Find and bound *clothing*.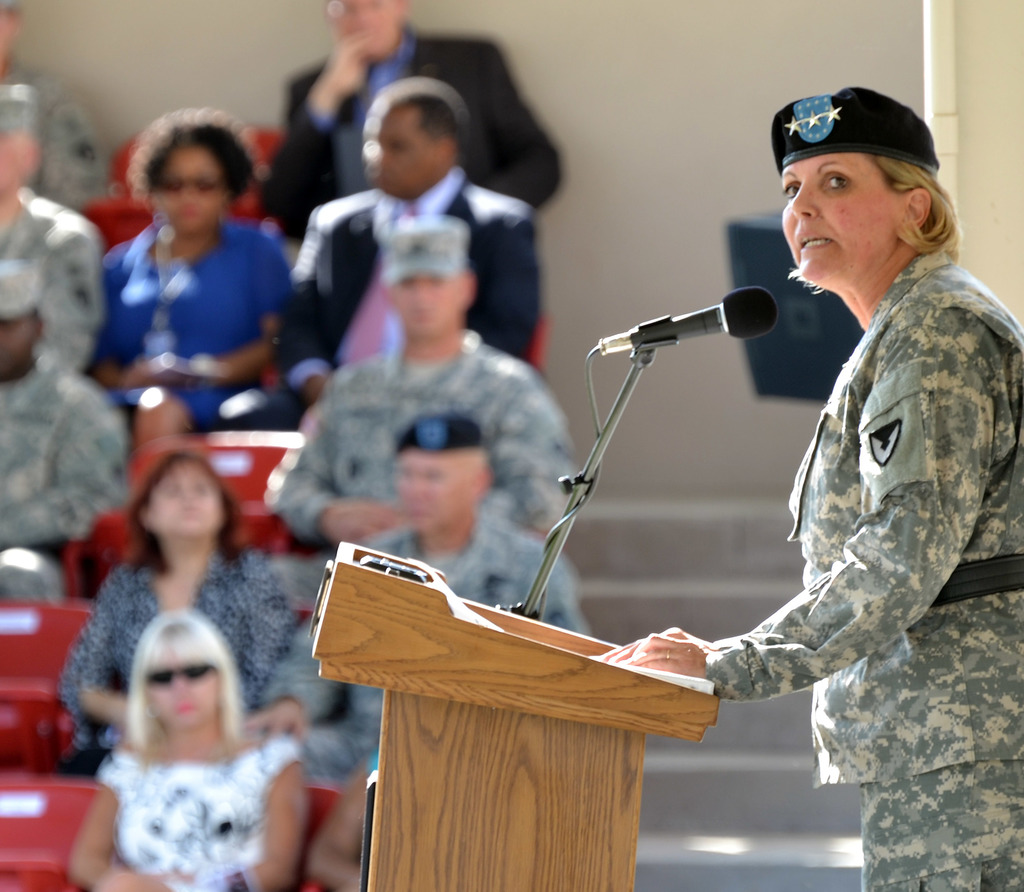
Bound: rect(273, 42, 559, 230).
